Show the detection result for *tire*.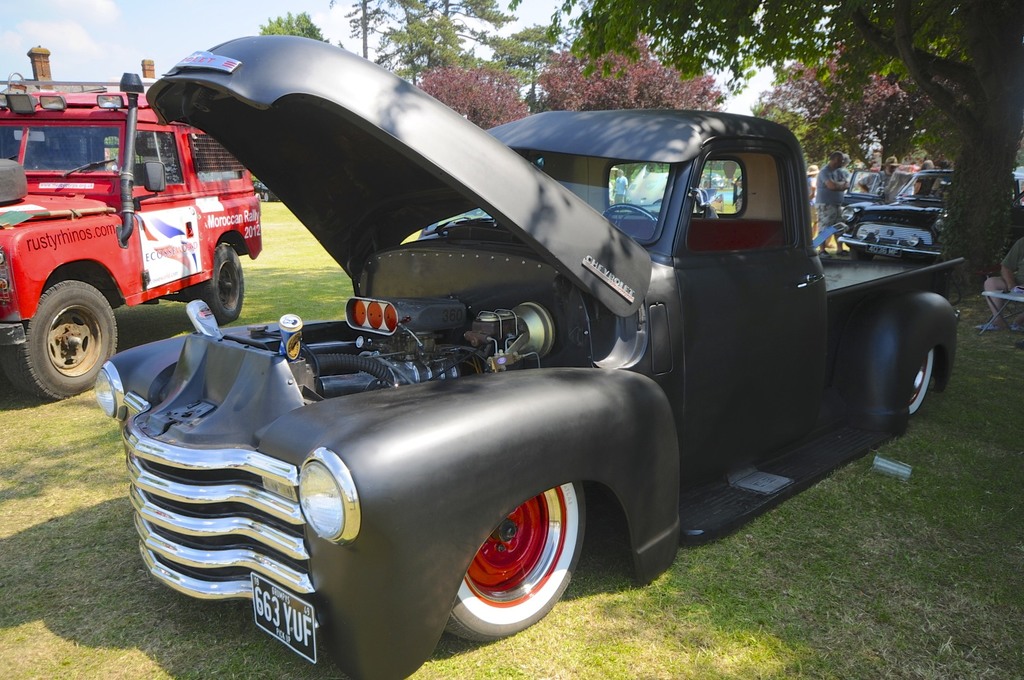
15:266:113:402.
